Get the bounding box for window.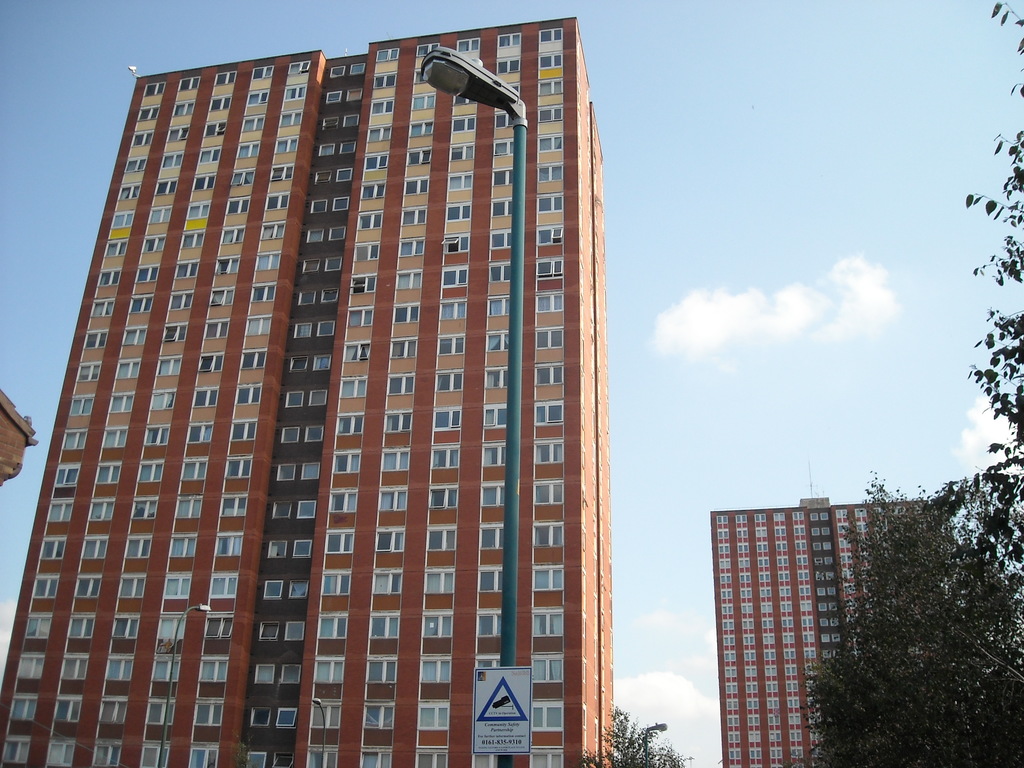
[248,92,269,104].
